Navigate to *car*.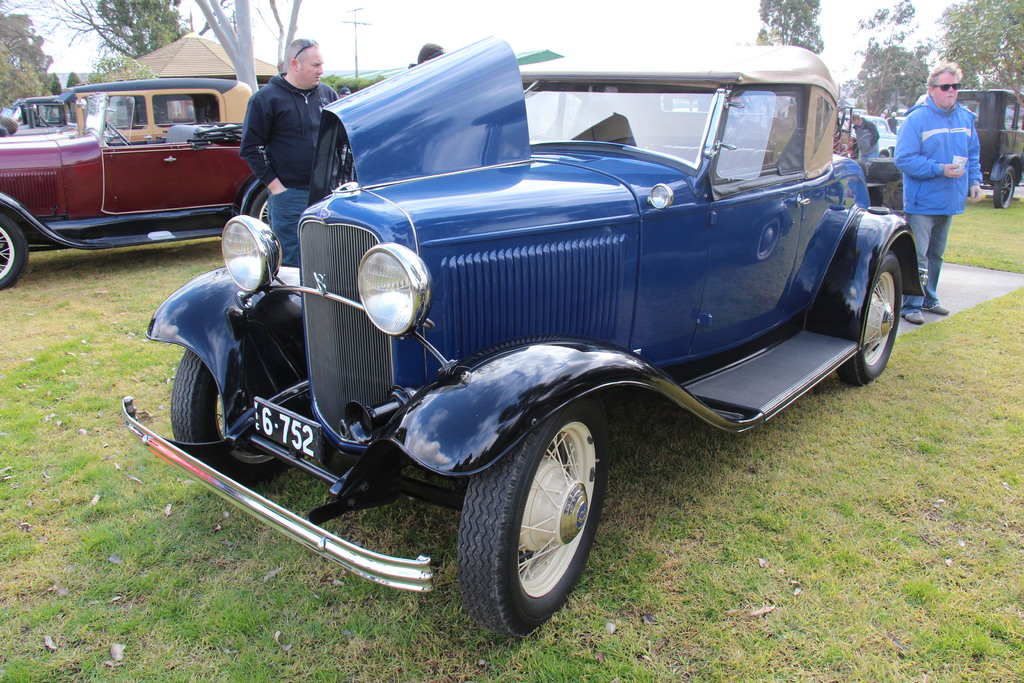
Navigation target: 844,116,898,157.
